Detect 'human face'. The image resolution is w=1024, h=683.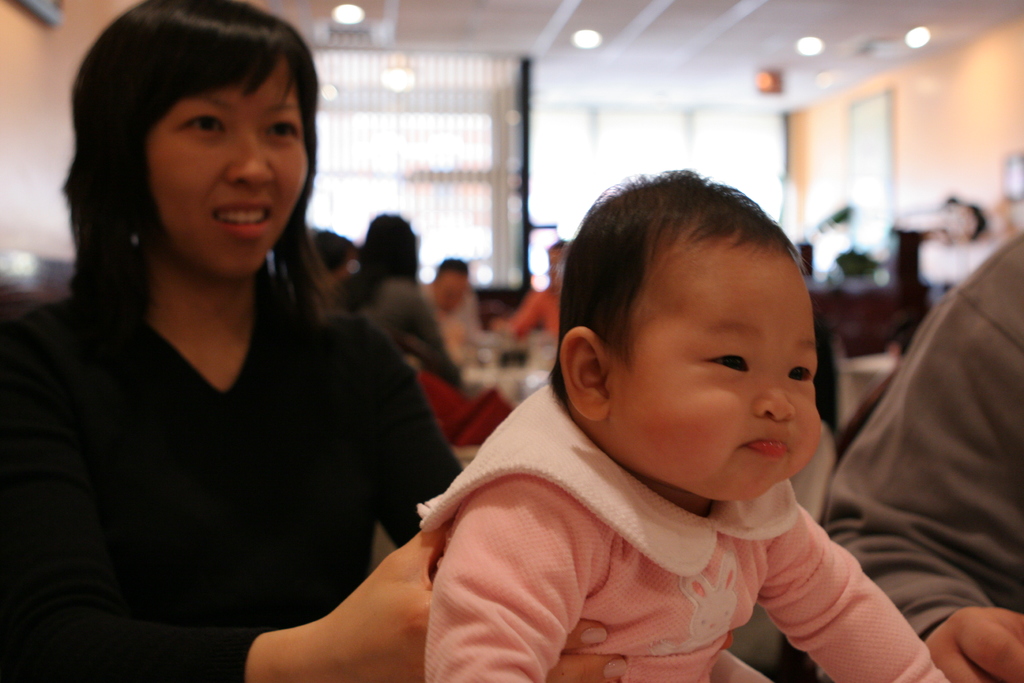
(596, 233, 820, 502).
